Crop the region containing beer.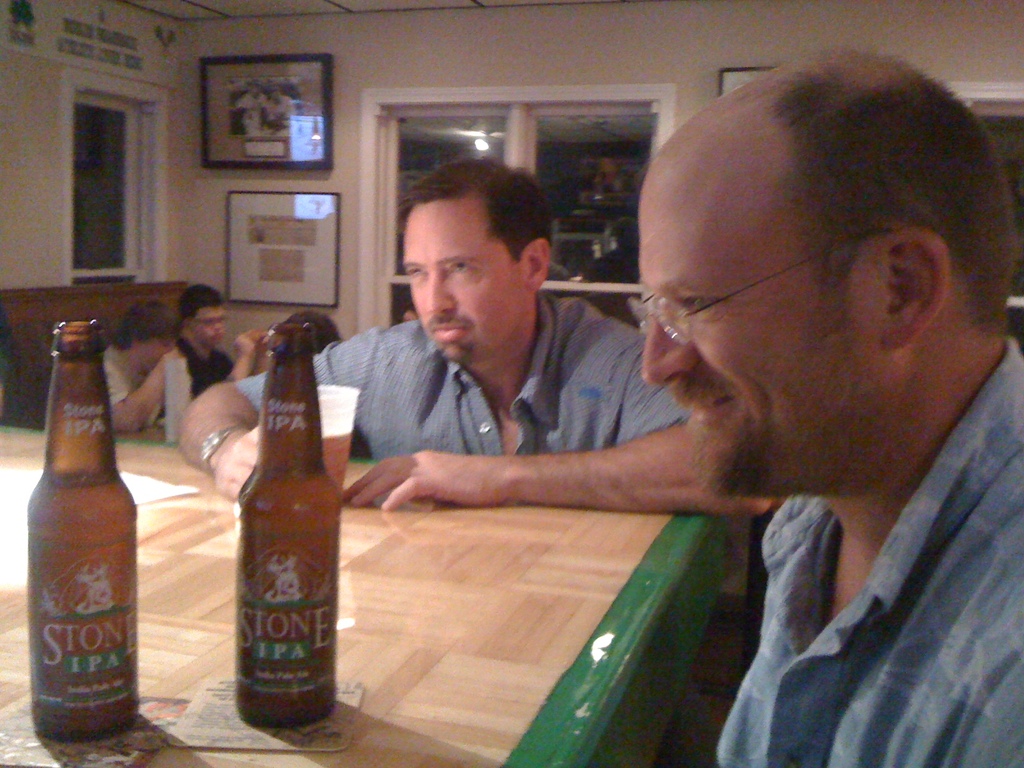
Crop region: Rect(232, 323, 344, 725).
